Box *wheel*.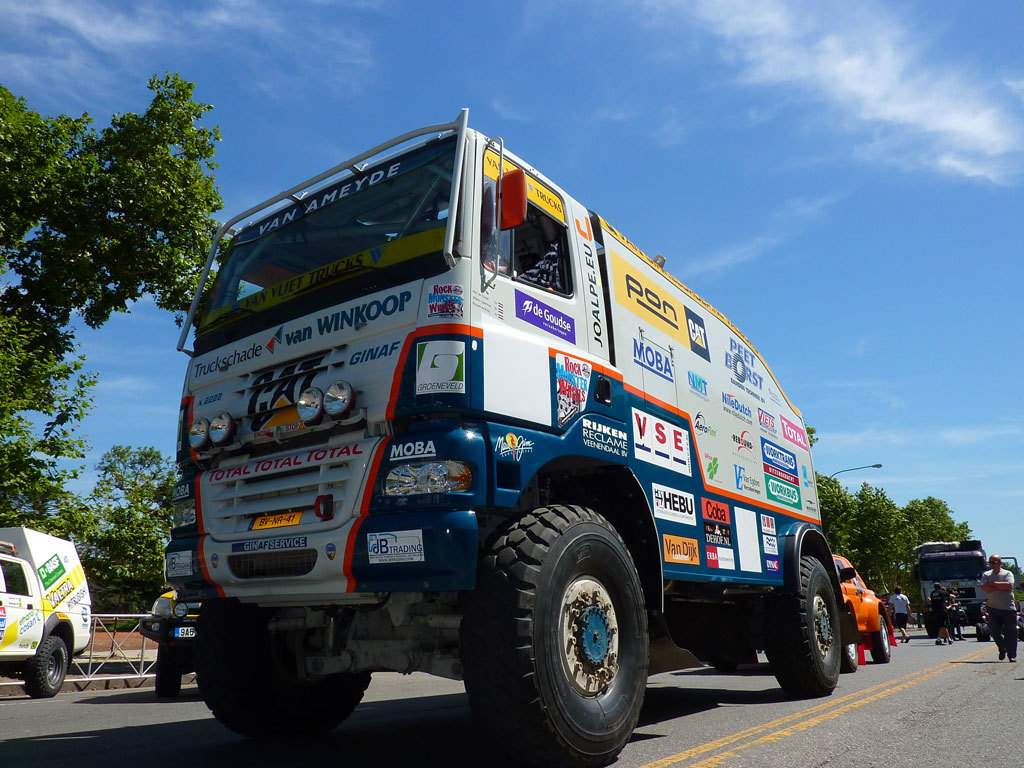
{"left": 22, "top": 628, "right": 72, "bottom": 694}.
